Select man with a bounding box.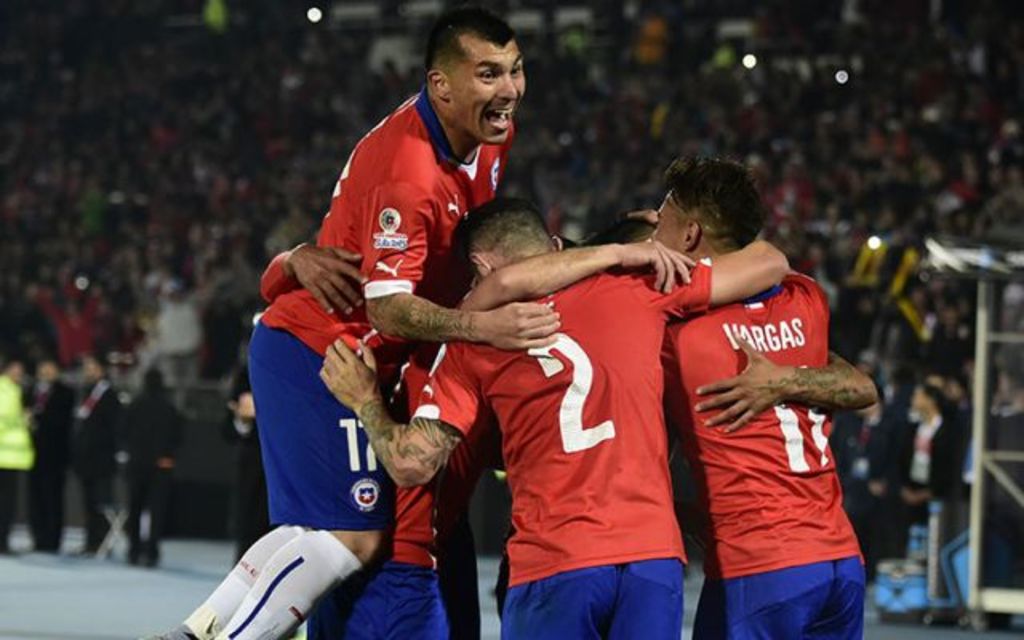
box=[250, 218, 494, 638].
